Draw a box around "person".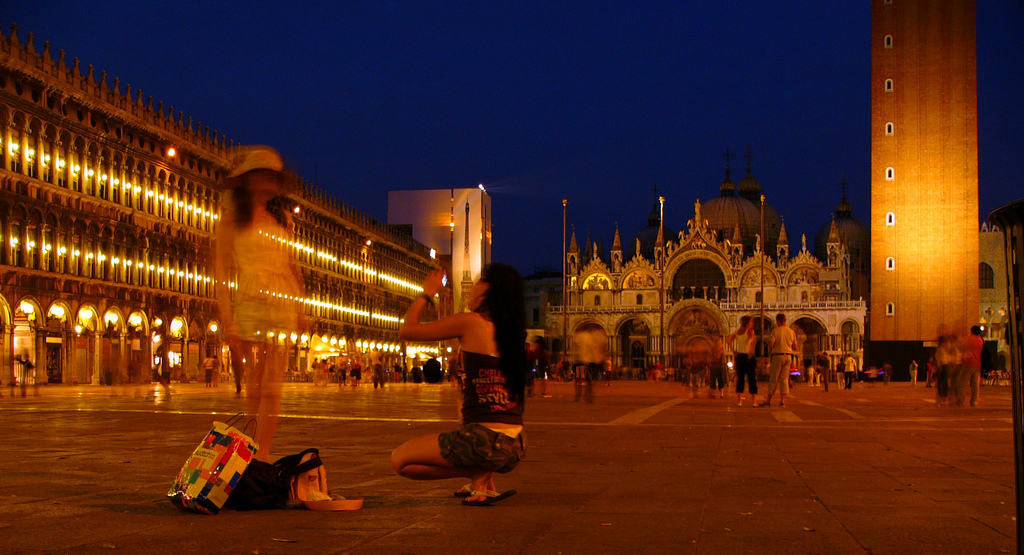
left=931, top=333, right=960, bottom=406.
